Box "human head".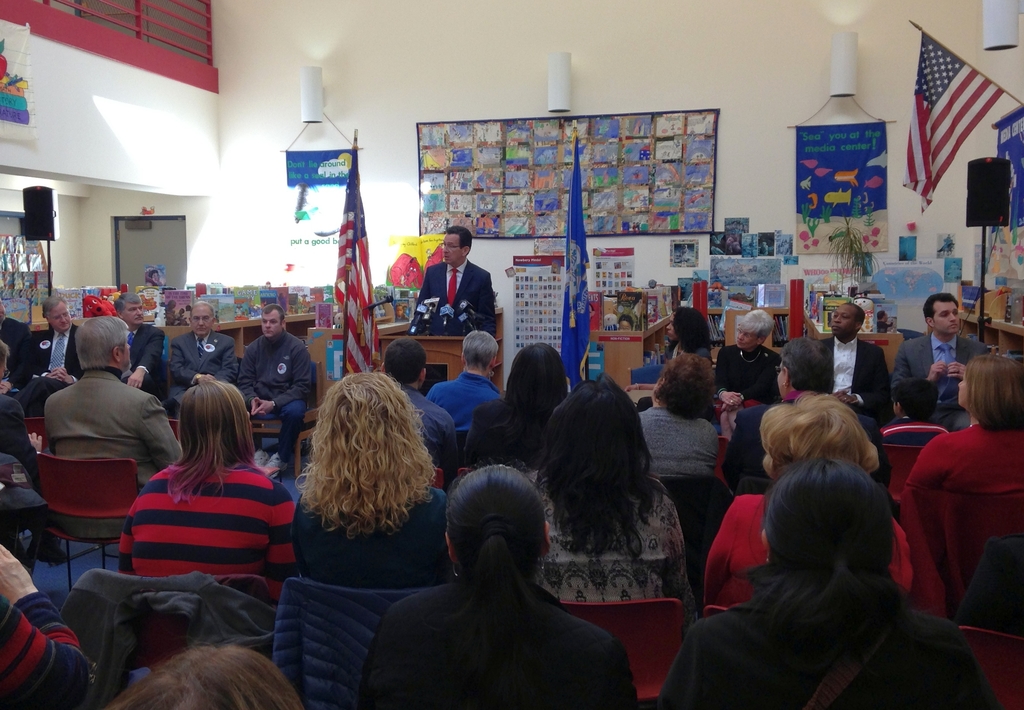
x1=76 y1=318 x2=132 y2=367.
